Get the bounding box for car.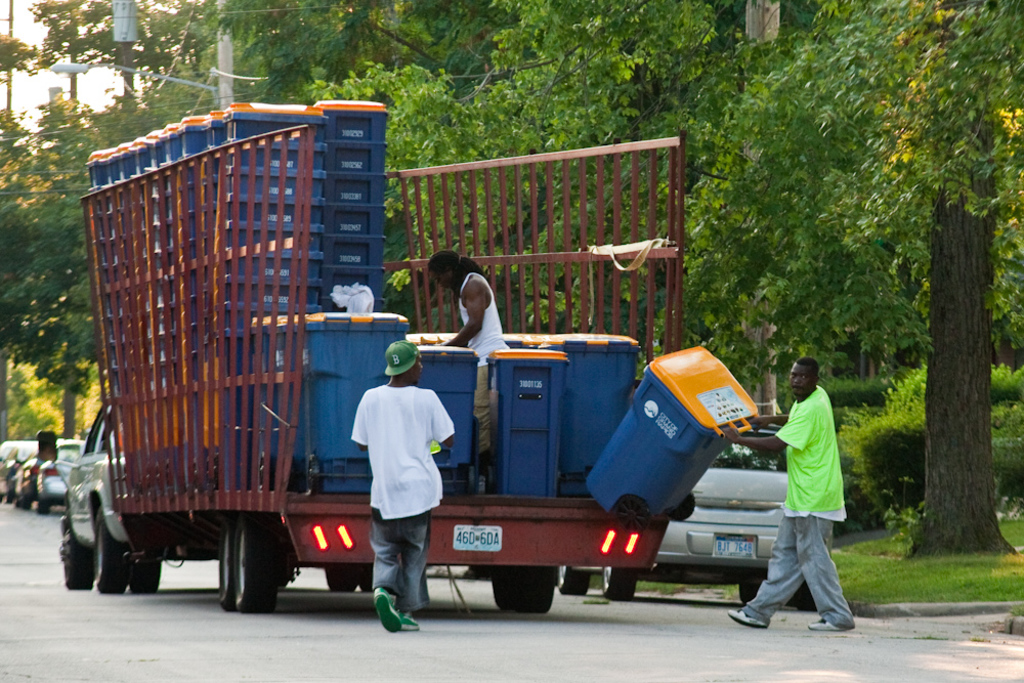
bbox=(12, 444, 30, 508).
